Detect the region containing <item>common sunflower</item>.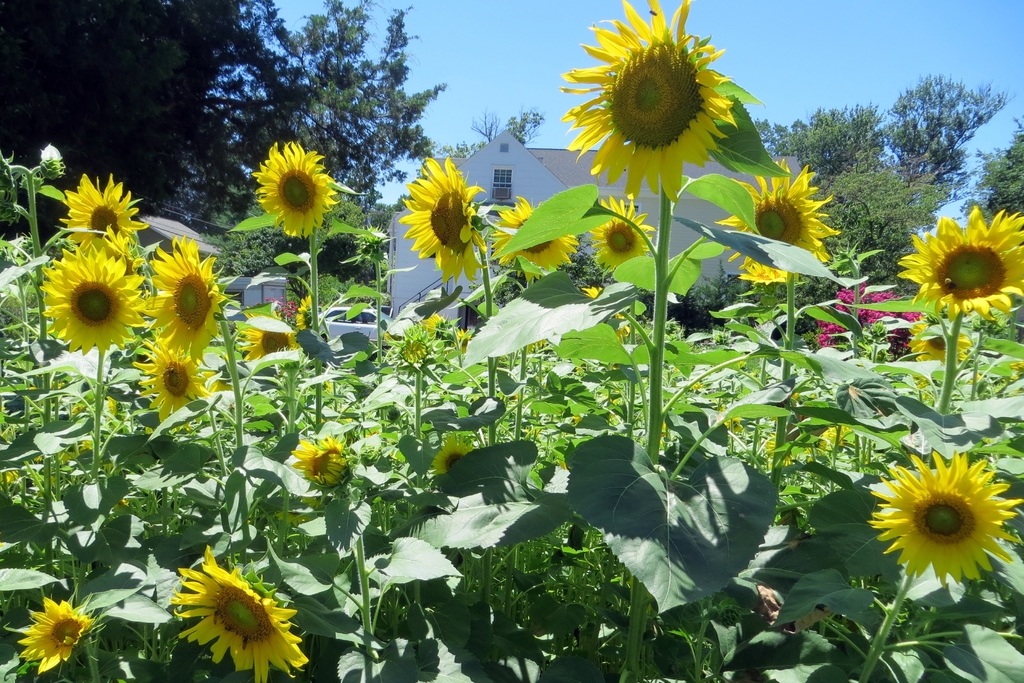
[left=140, top=345, right=198, bottom=413].
